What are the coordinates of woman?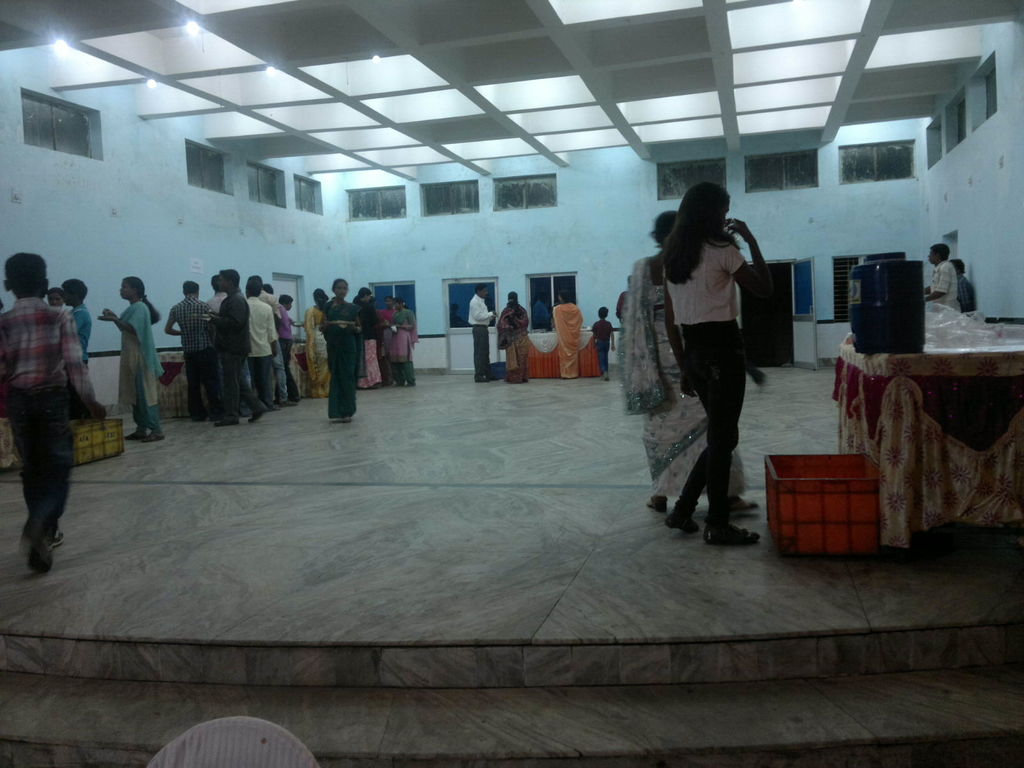
{"left": 316, "top": 278, "right": 360, "bottom": 420}.
